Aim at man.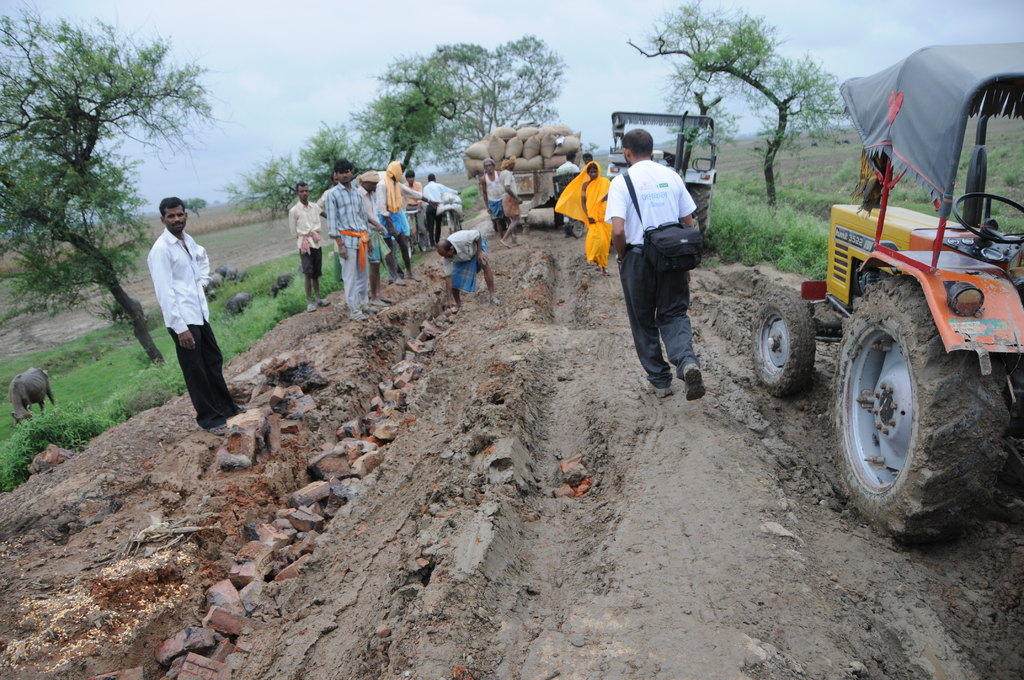
Aimed at bbox(415, 174, 502, 242).
